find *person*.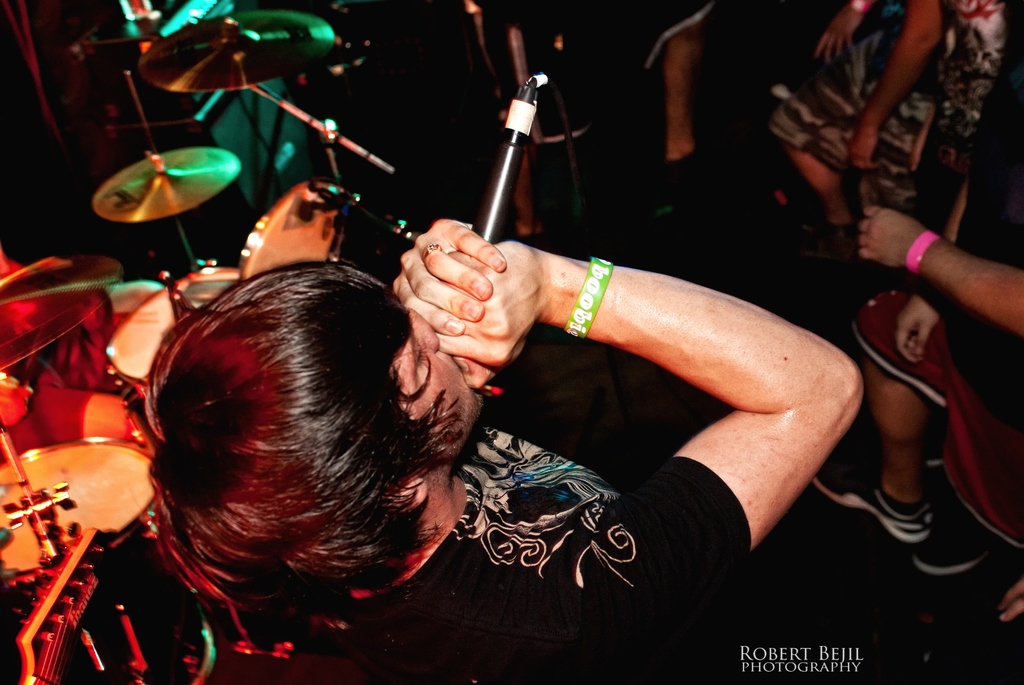
<region>149, 213, 865, 684</region>.
